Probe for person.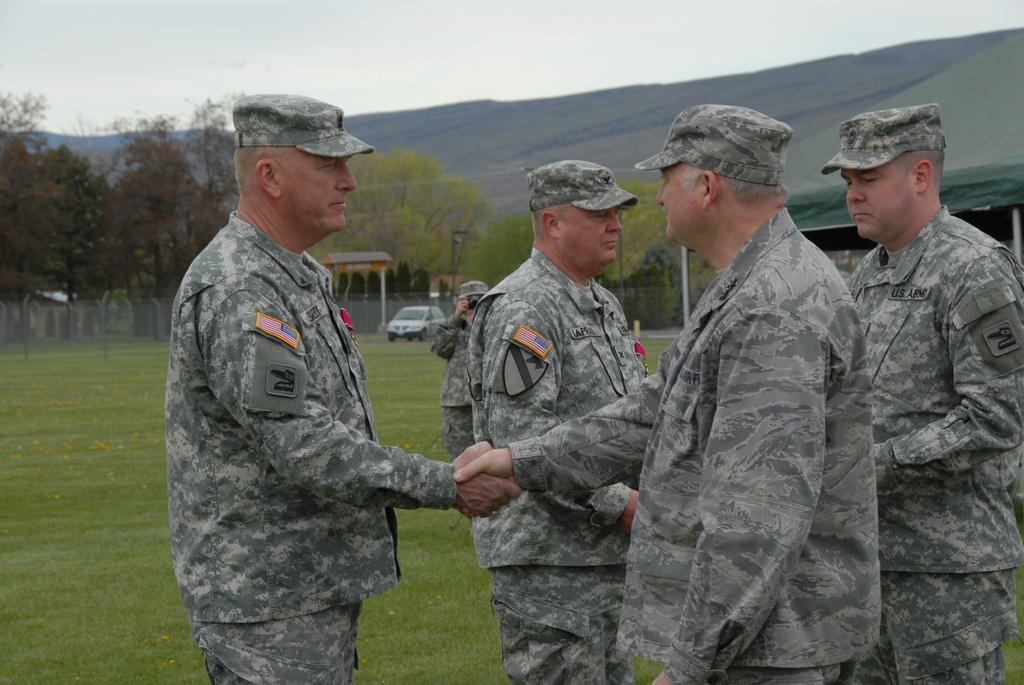
Probe result: box(166, 109, 447, 675).
